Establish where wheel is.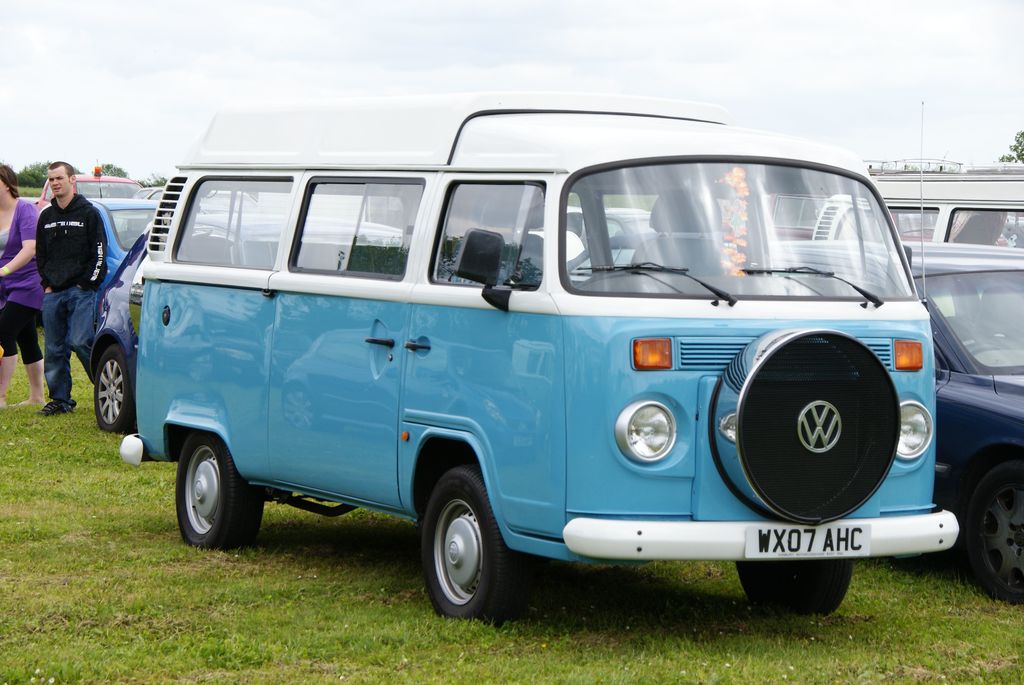
Established at <region>94, 345, 135, 433</region>.
